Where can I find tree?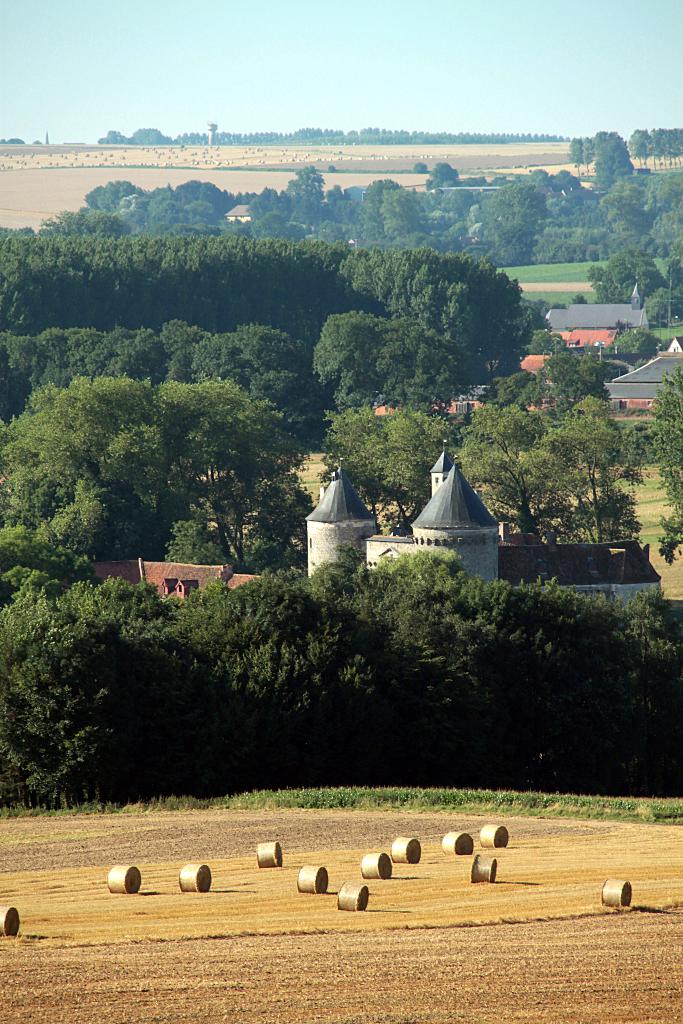
You can find it at 391/140/632/225.
